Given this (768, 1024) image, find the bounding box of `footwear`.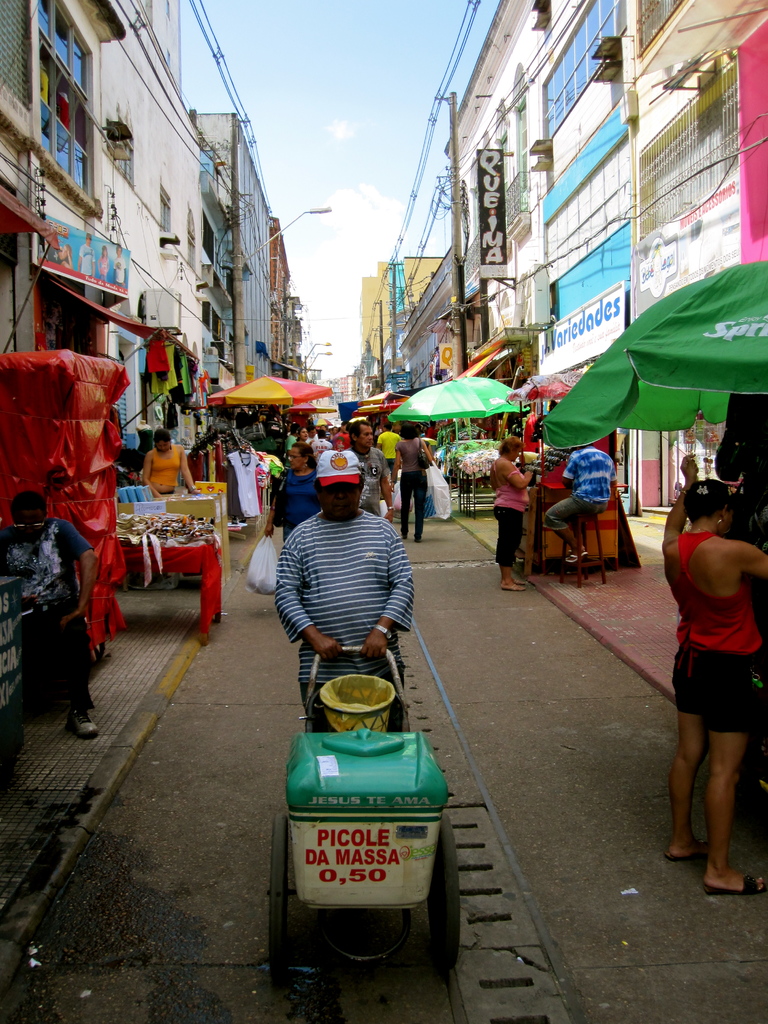
bbox(401, 531, 410, 541).
